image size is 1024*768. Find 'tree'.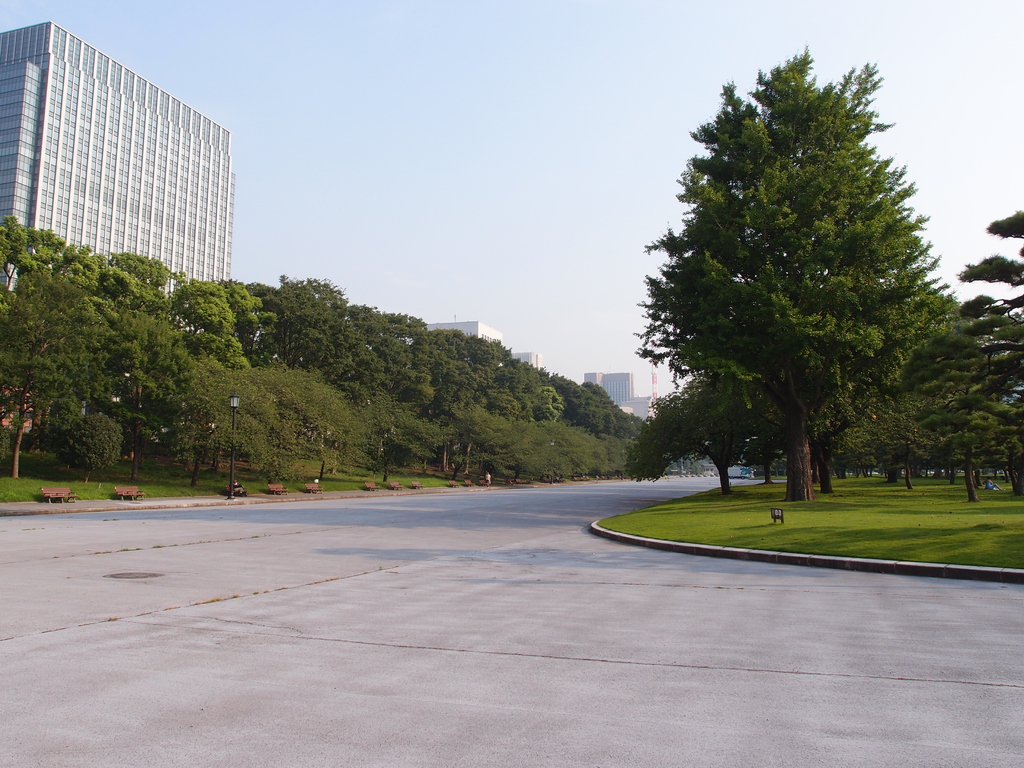
region(947, 199, 1015, 472).
